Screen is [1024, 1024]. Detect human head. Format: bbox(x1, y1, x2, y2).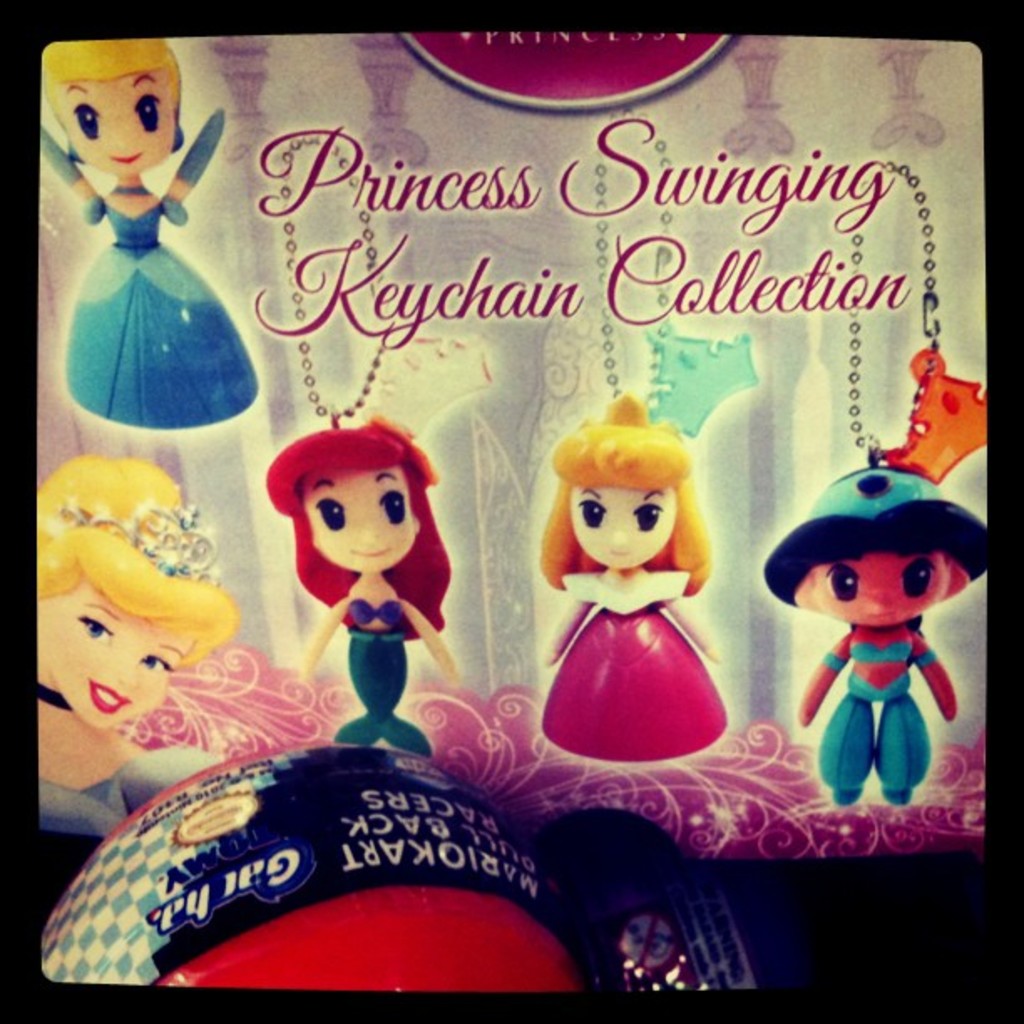
bbox(33, 453, 234, 731).
